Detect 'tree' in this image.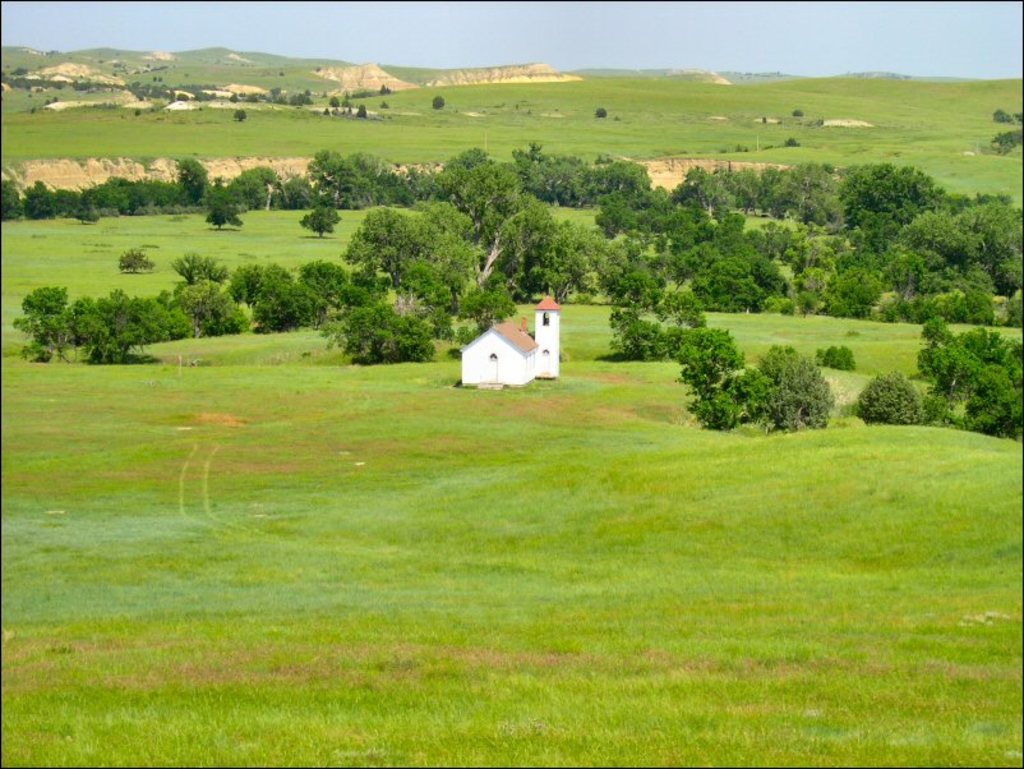
Detection: <box>352,102,370,120</box>.
